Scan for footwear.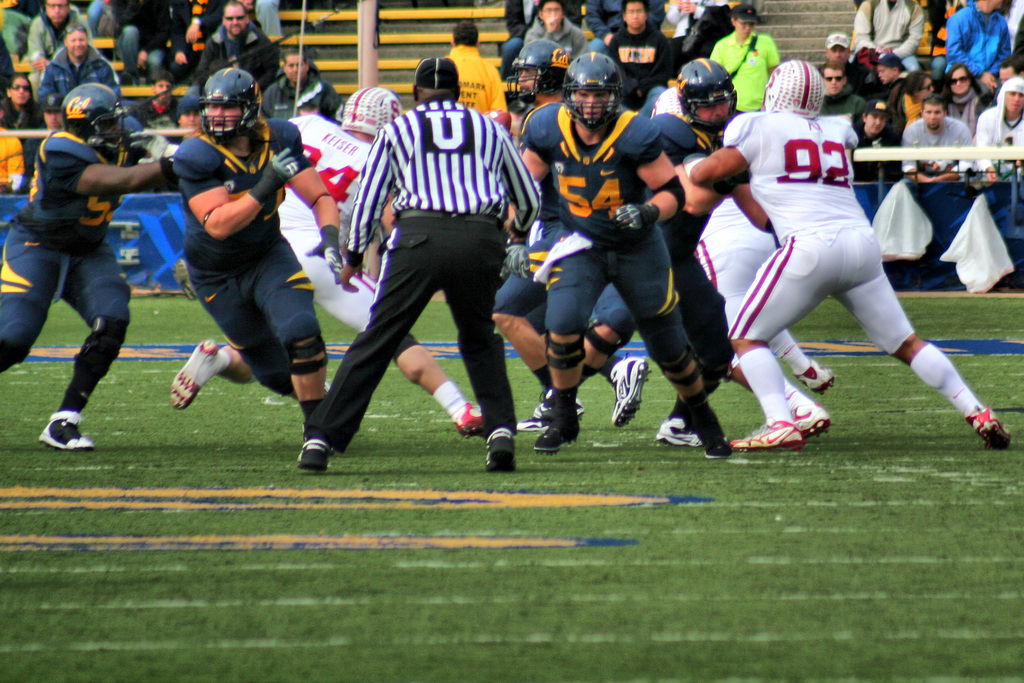
Scan result: box=[732, 418, 808, 451].
